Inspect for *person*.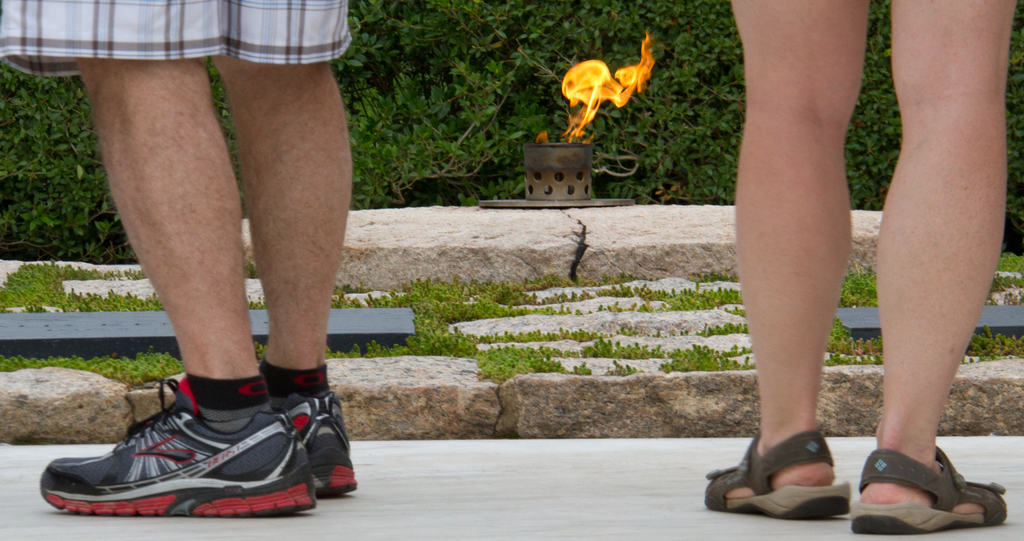
Inspection: <region>37, 0, 366, 483</region>.
